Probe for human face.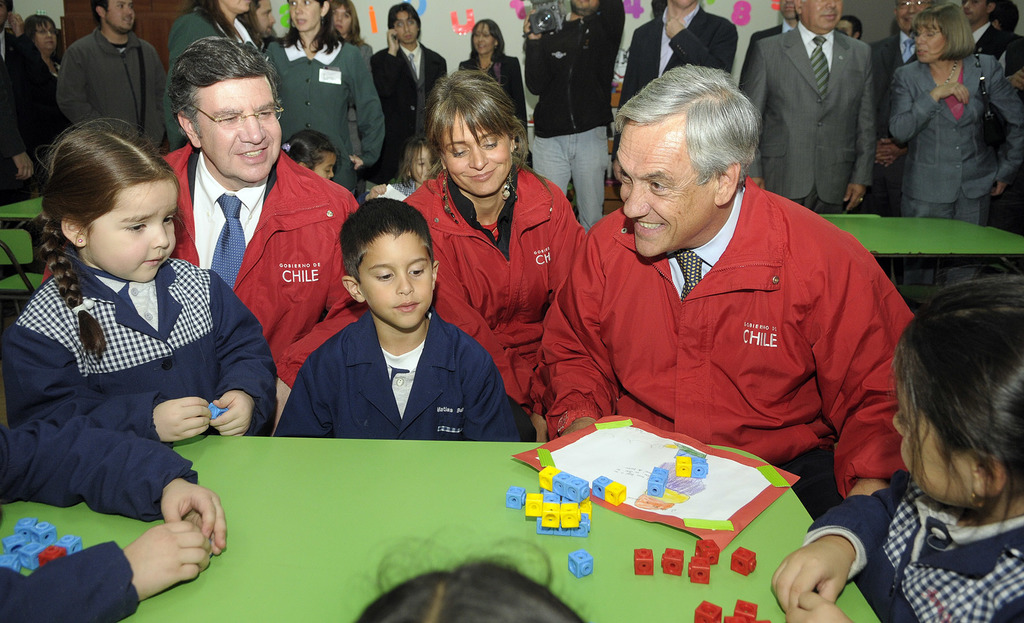
Probe result: (x1=197, y1=78, x2=282, y2=182).
